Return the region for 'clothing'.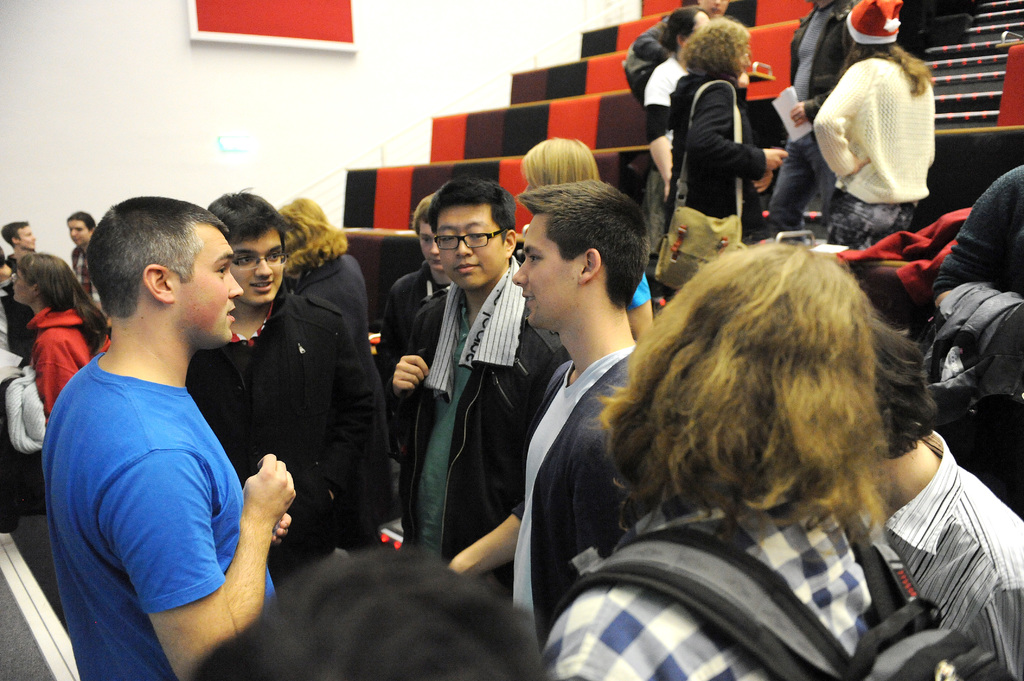
select_region(616, 13, 681, 94).
